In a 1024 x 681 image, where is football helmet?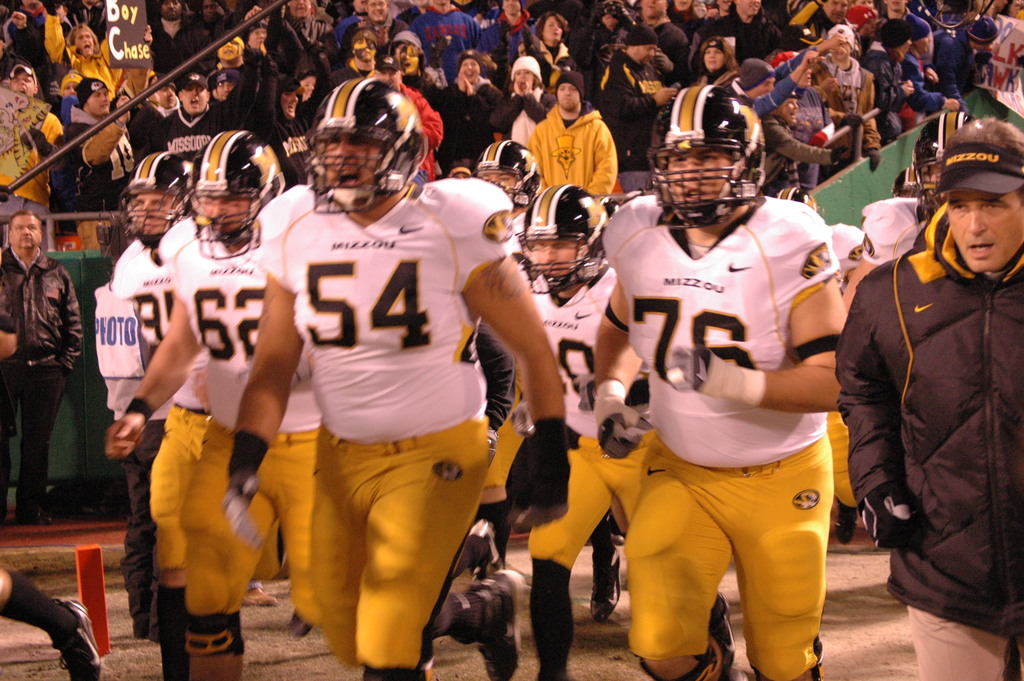
(left=189, top=127, right=289, bottom=261).
